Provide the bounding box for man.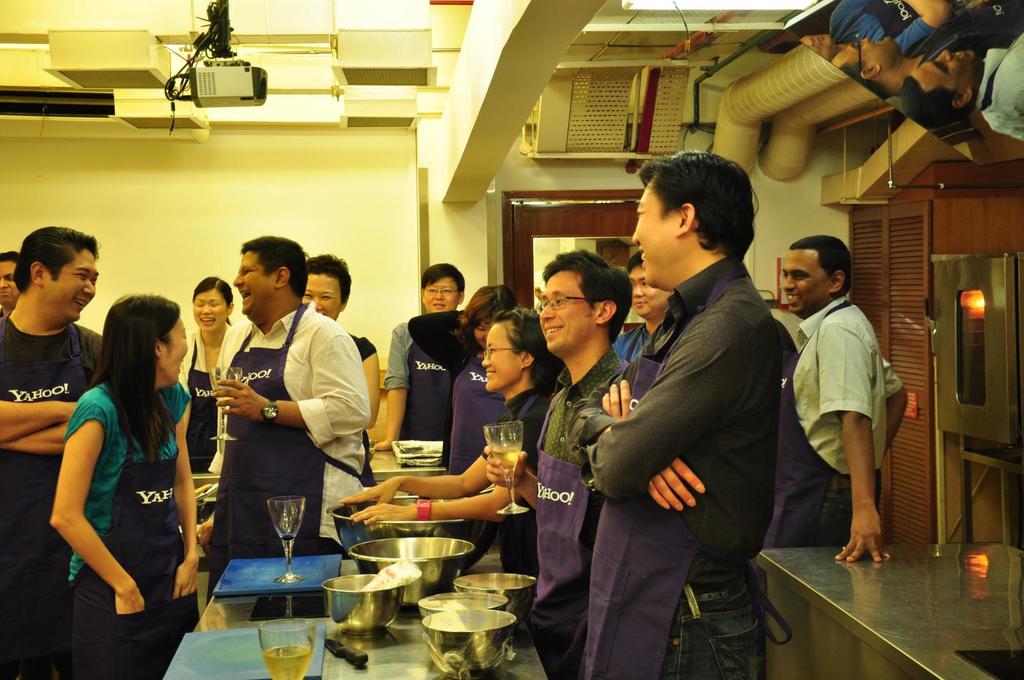
box=[371, 265, 472, 452].
